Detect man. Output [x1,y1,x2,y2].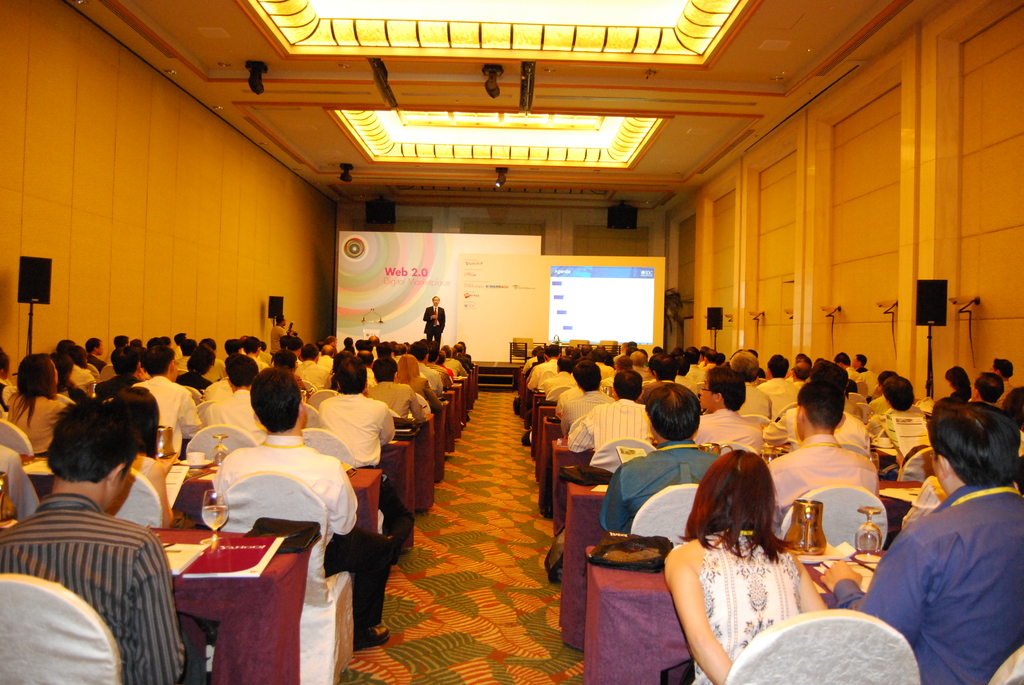
[266,308,298,359].
